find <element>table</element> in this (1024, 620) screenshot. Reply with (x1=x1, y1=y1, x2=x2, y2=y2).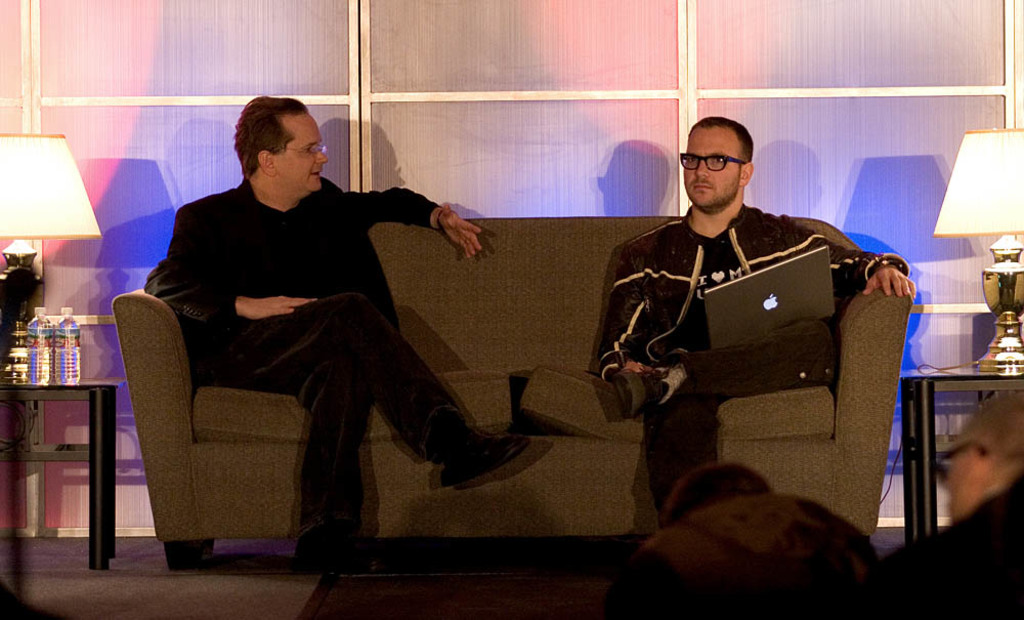
(x1=7, y1=373, x2=123, y2=572).
